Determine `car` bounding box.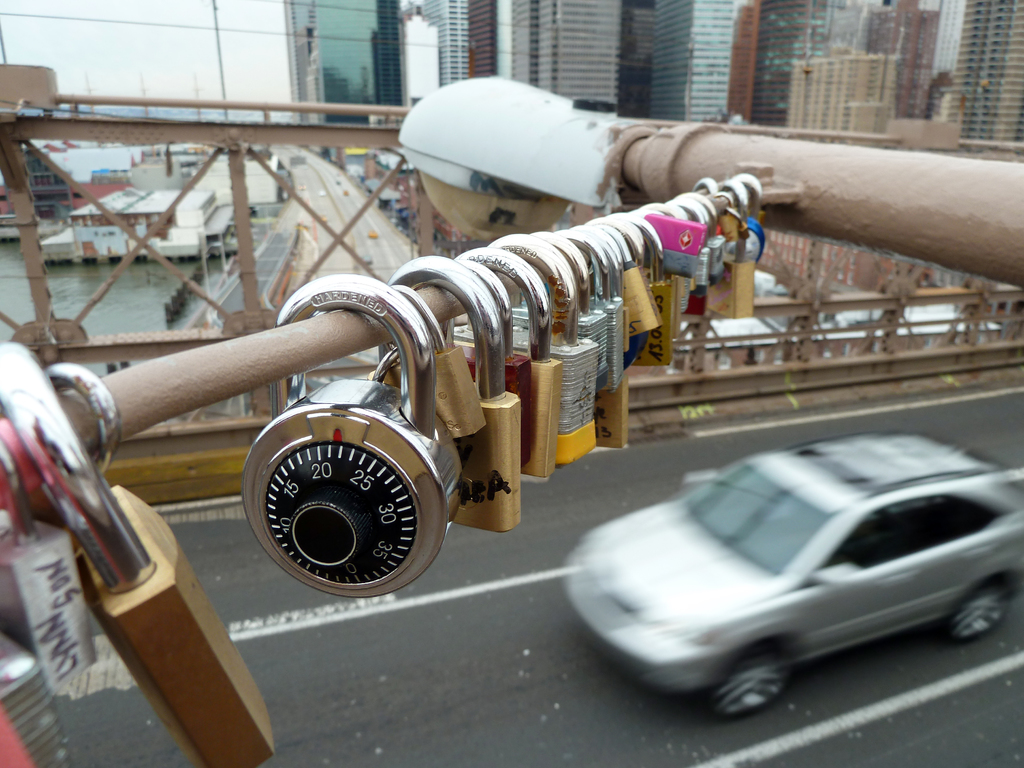
Determined: {"x1": 559, "y1": 423, "x2": 1005, "y2": 716}.
